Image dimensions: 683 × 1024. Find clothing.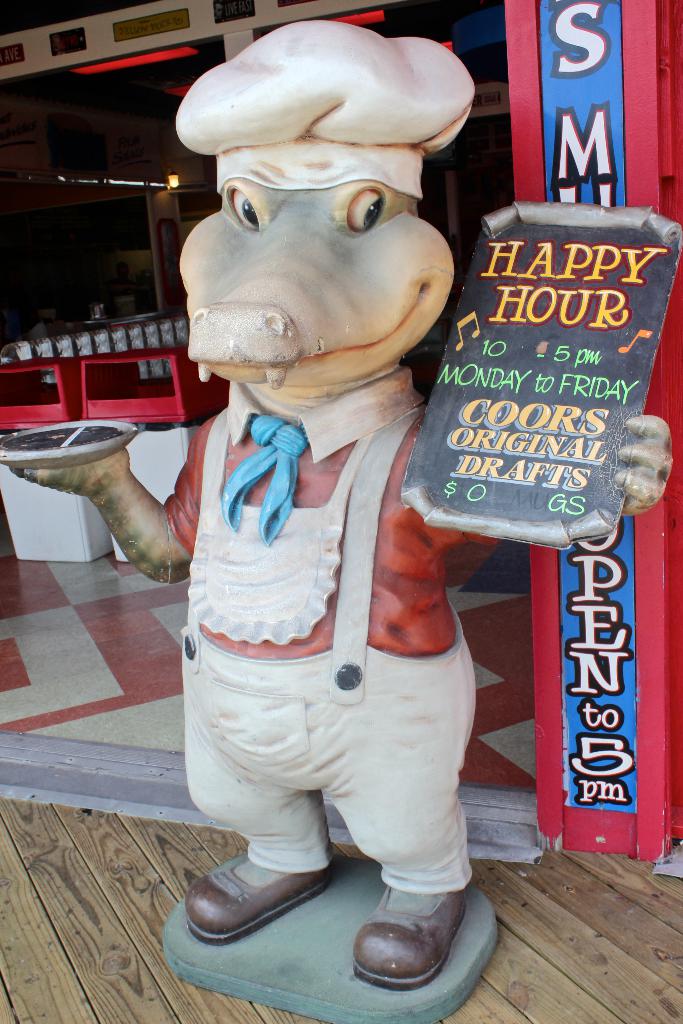
<bbox>158, 269, 498, 883</bbox>.
